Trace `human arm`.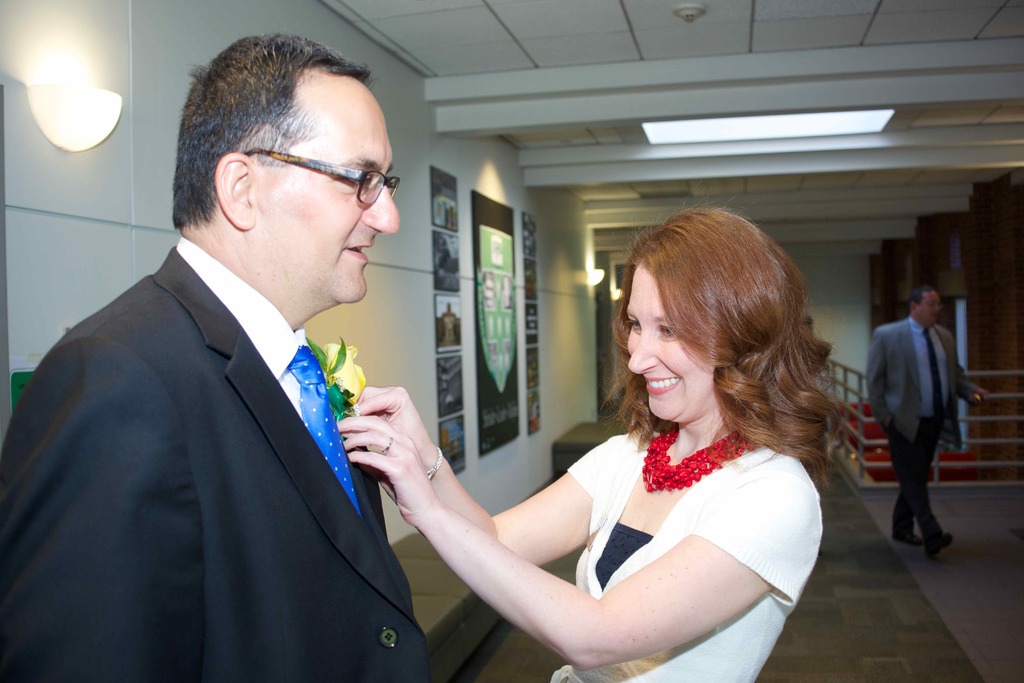
Traced to [x1=351, y1=383, x2=652, y2=566].
